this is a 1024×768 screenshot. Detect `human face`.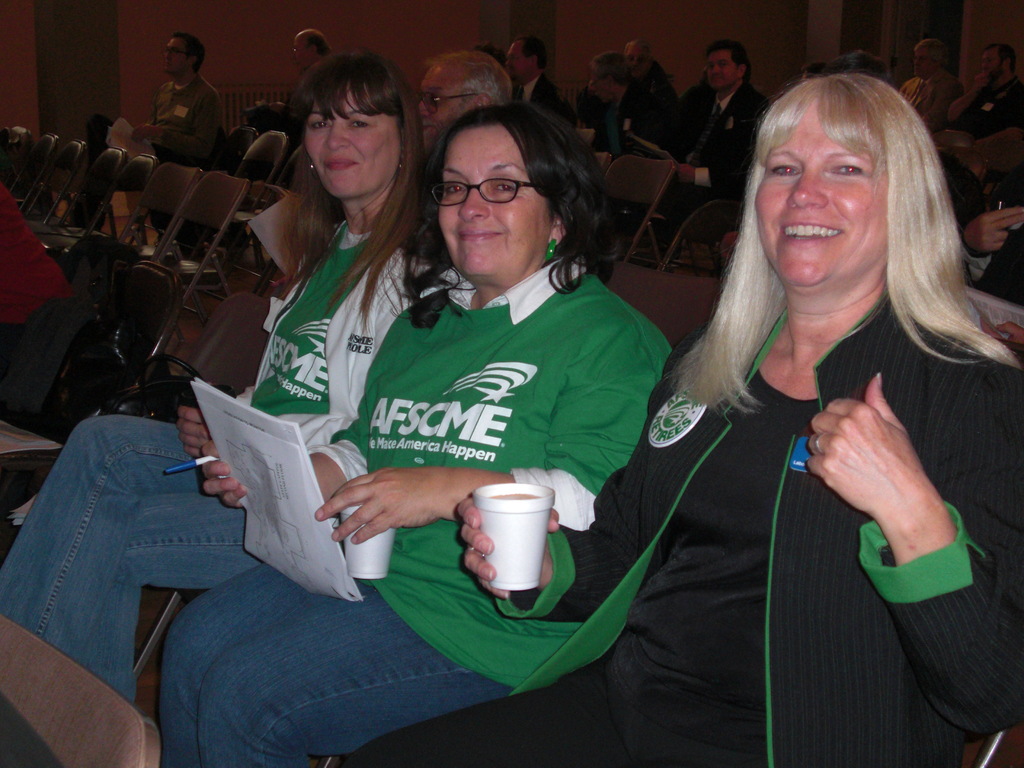
BBox(432, 123, 550, 275).
